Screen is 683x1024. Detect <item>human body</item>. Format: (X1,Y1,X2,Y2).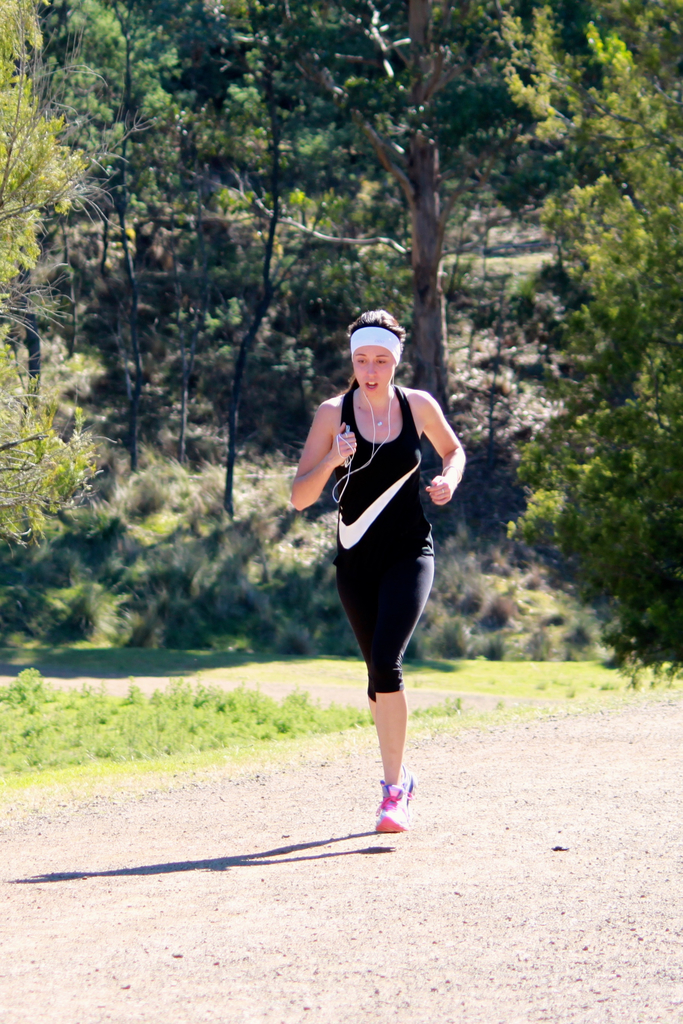
(300,285,449,836).
